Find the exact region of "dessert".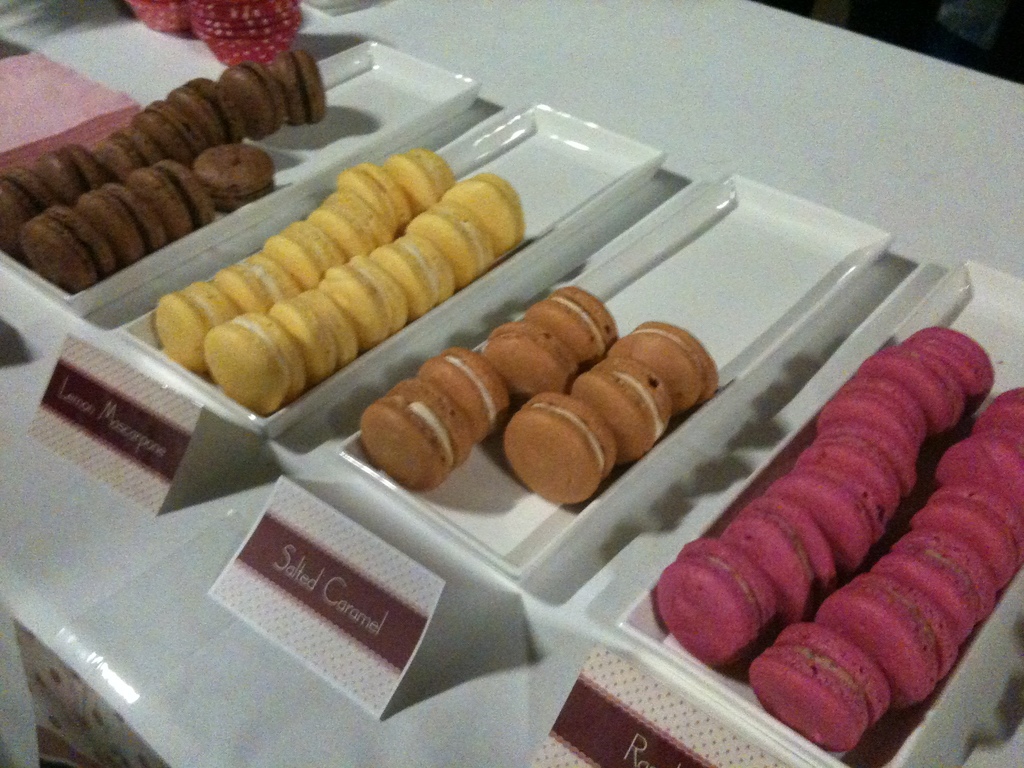
Exact region: [47, 145, 104, 196].
